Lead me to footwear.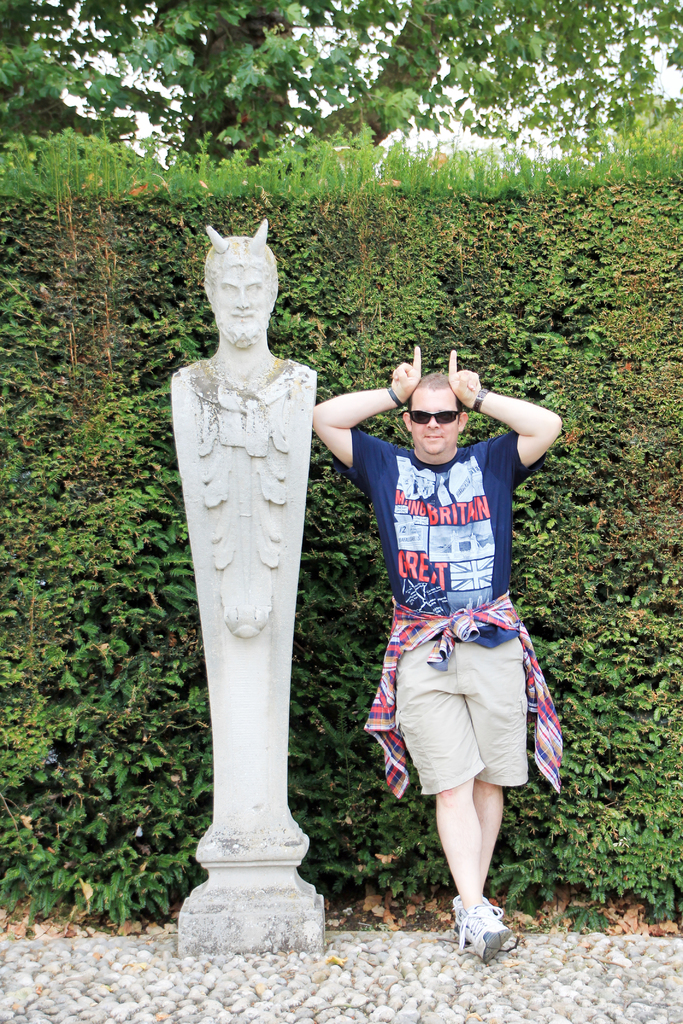
Lead to bbox=[449, 893, 509, 960].
